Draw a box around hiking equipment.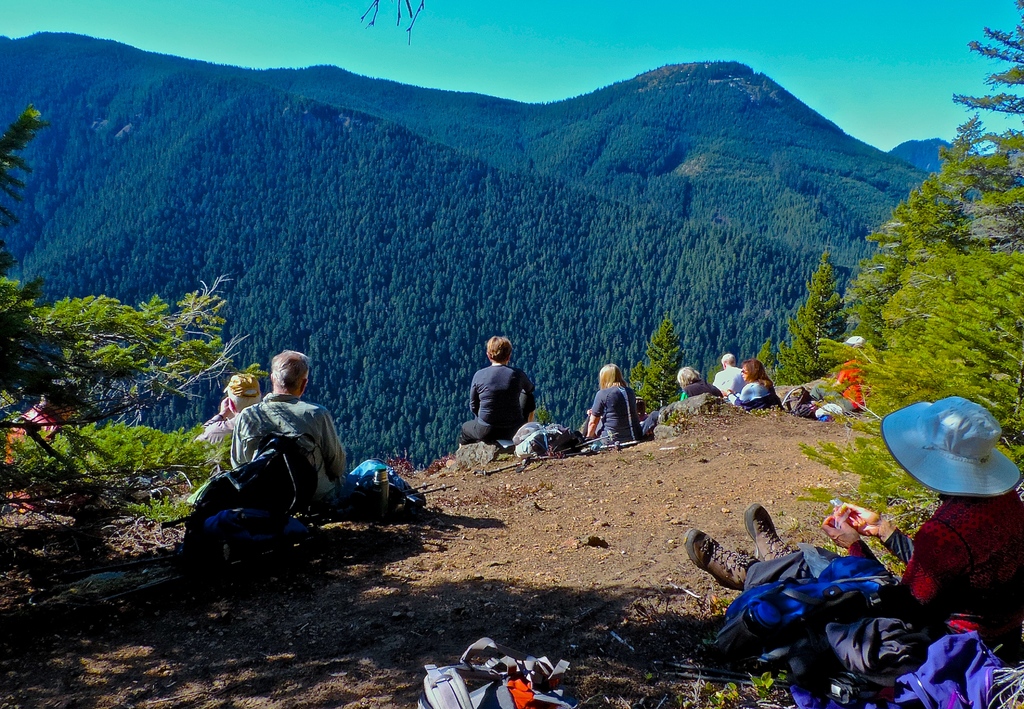
pyautogui.locateOnScreen(710, 551, 1012, 708).
